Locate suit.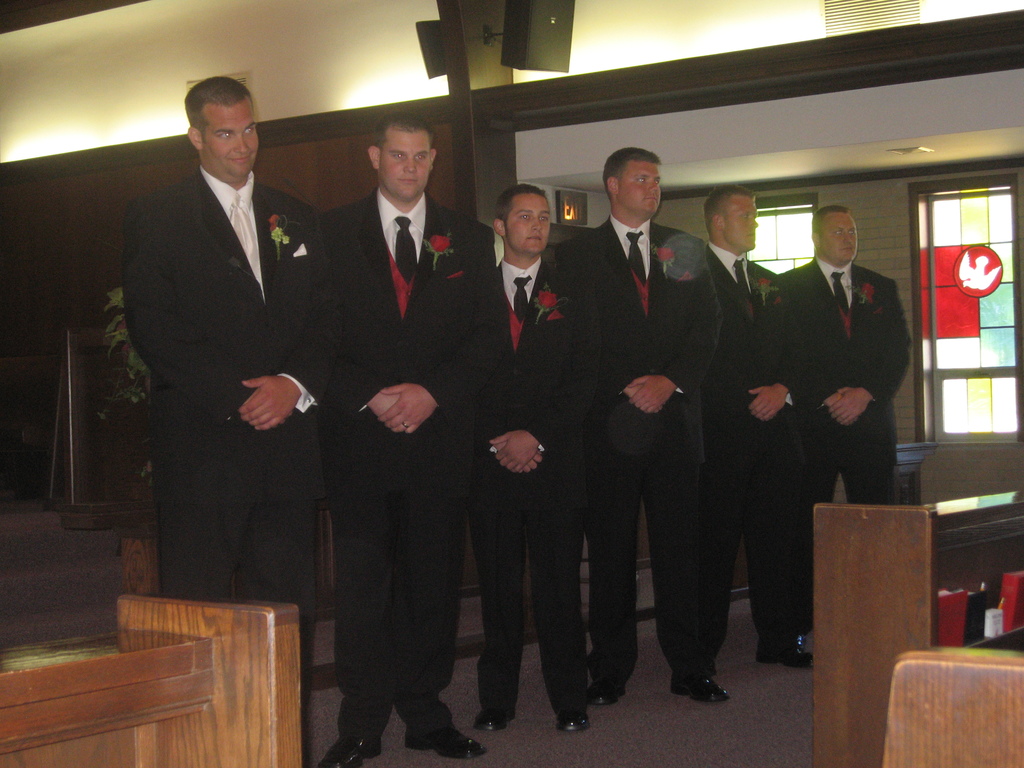
Bounding box: crop(301, 109, 489, 739).
